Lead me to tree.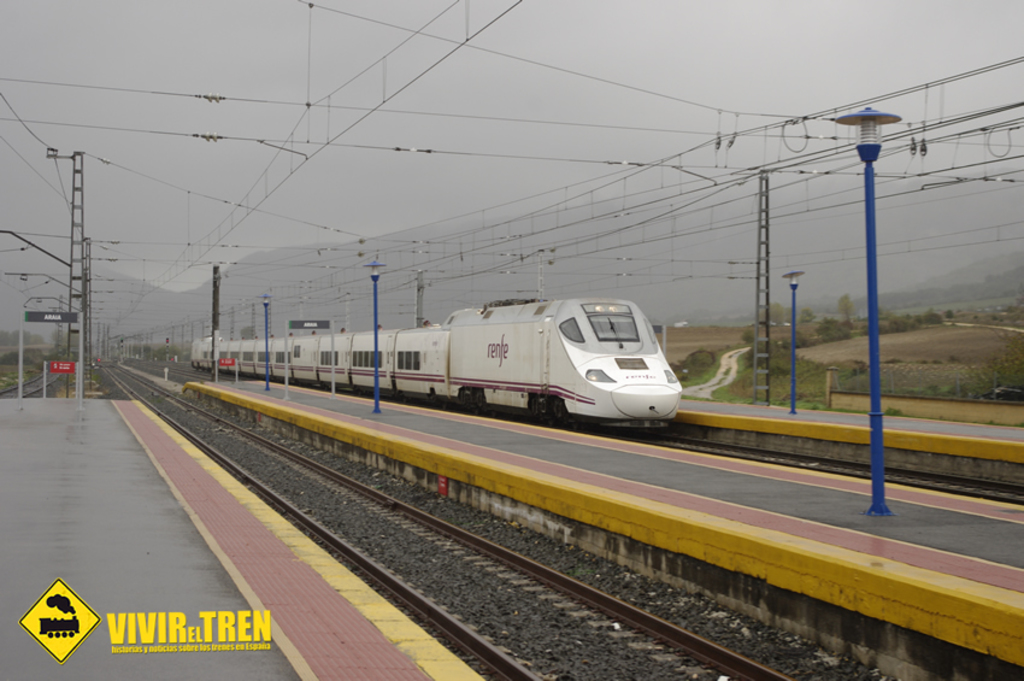
Lead to rect(841, 294, 858, 323).
